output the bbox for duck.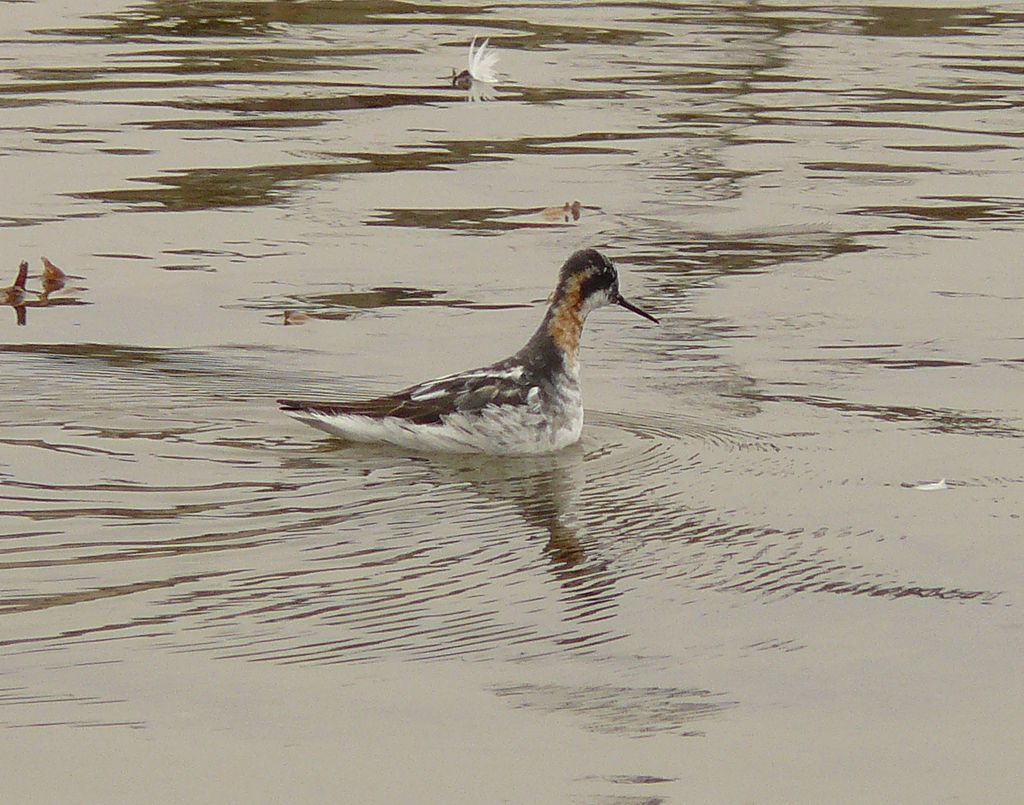
{"left": 450, "top": 38, "right": 501, "bottom": 104}.
